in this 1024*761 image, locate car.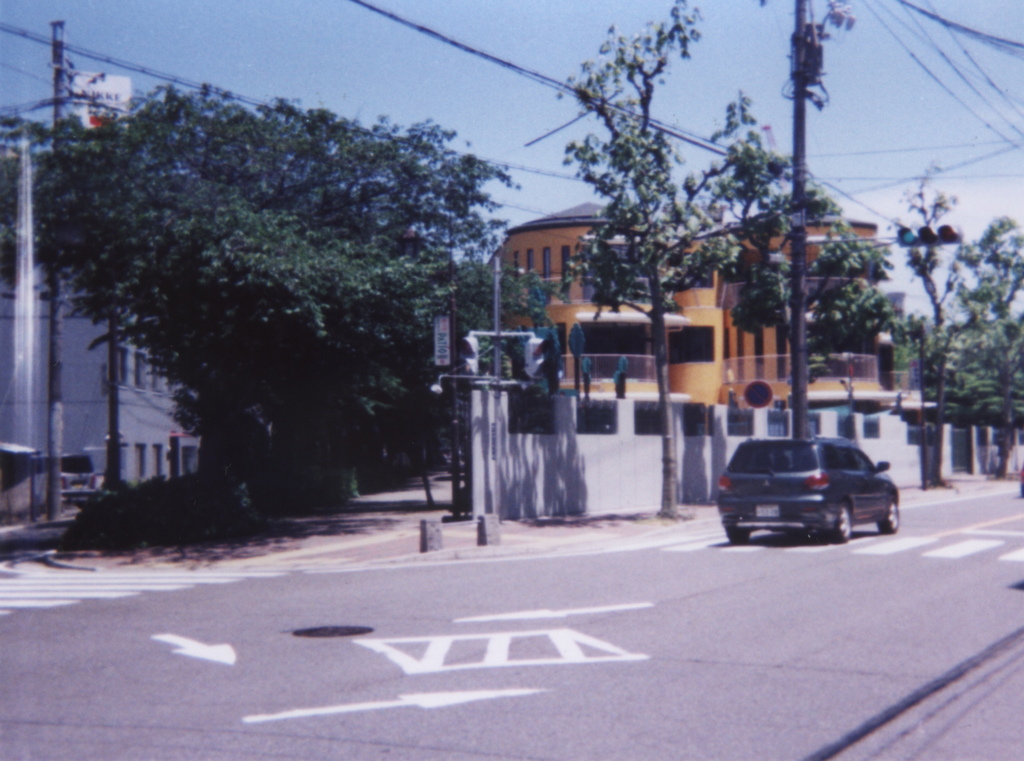
Bounding box: {"x1": 718, "y1": 437, "x2": 917, "y2": 557}.
